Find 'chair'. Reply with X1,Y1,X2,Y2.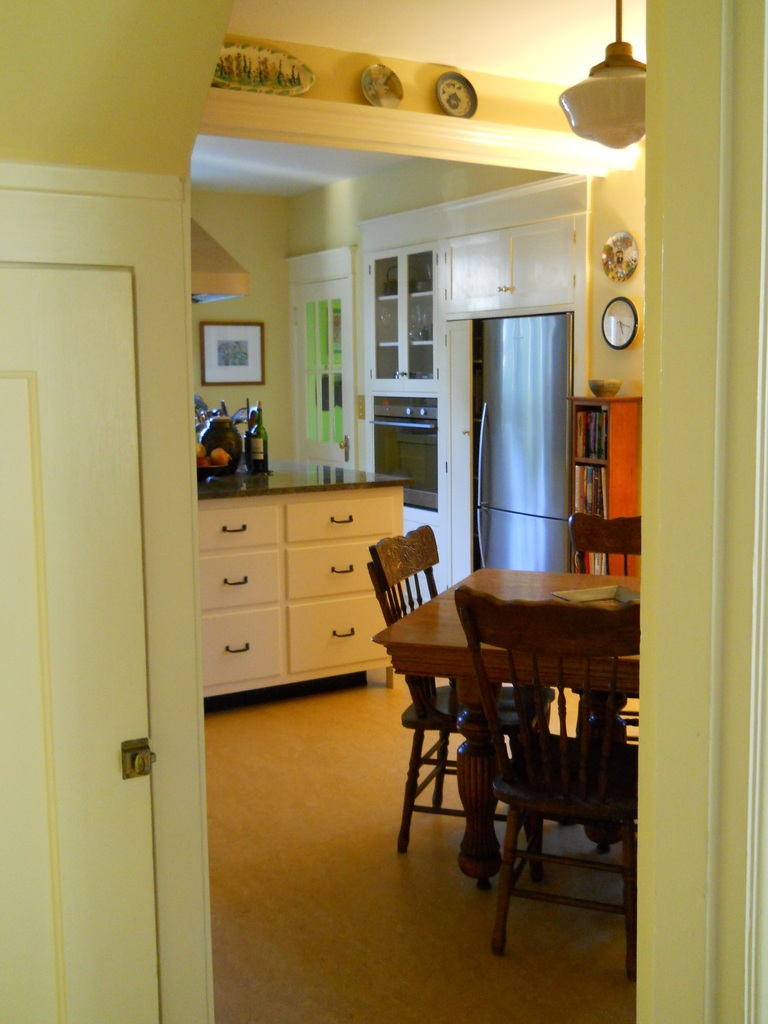
566,509,643,578.
